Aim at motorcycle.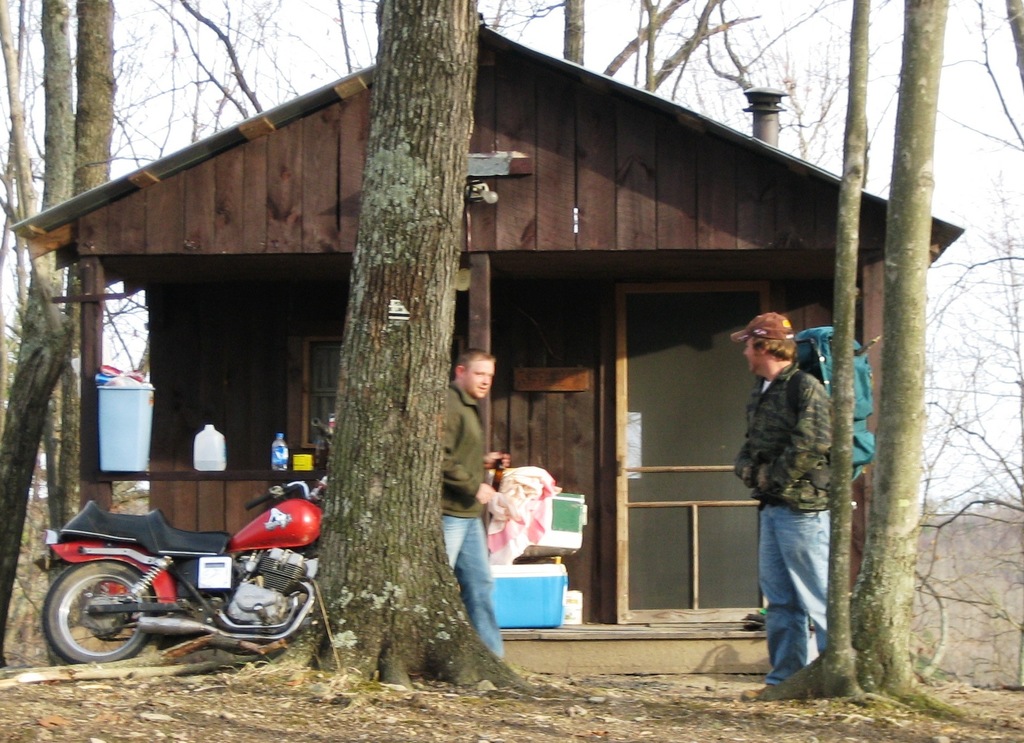
Aimed at region(41, 417, 333, 663).
